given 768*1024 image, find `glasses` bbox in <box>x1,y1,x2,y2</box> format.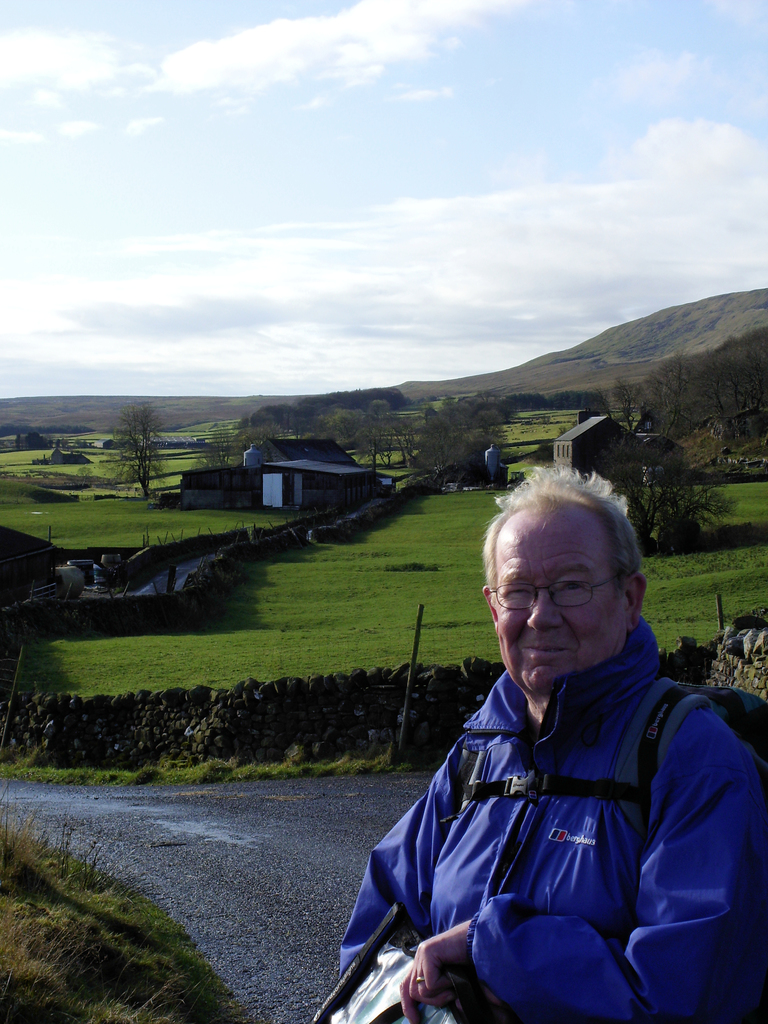
<box>498,575,638,626</box>.
